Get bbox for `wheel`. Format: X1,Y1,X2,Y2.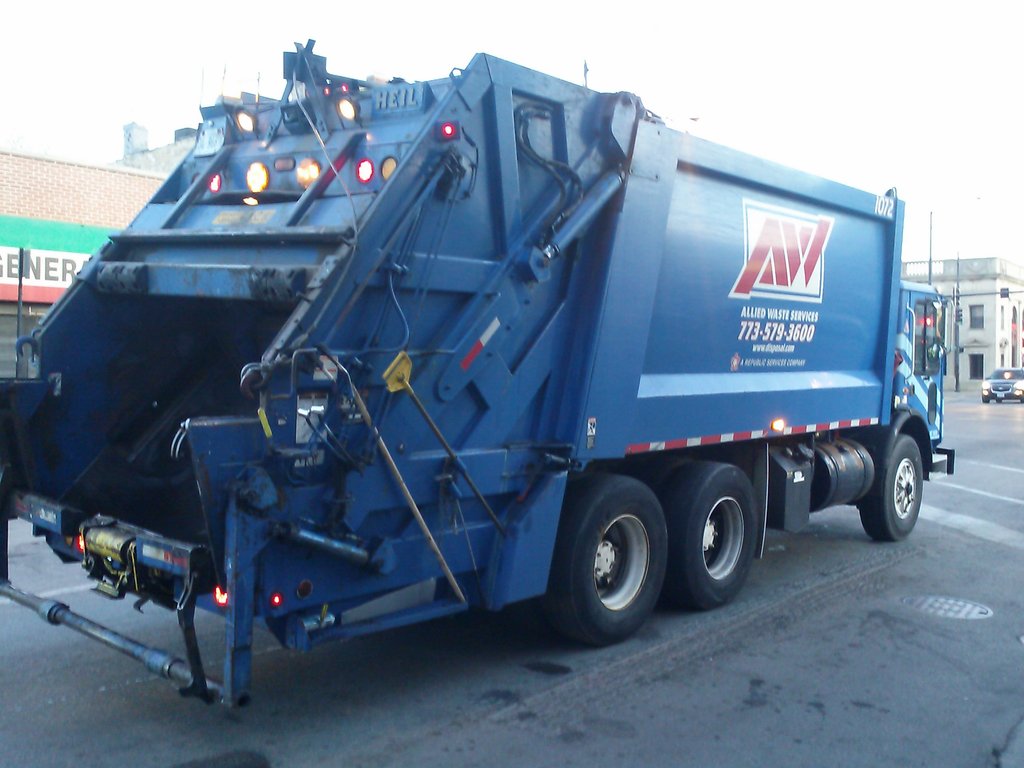
678,461,767,602.
